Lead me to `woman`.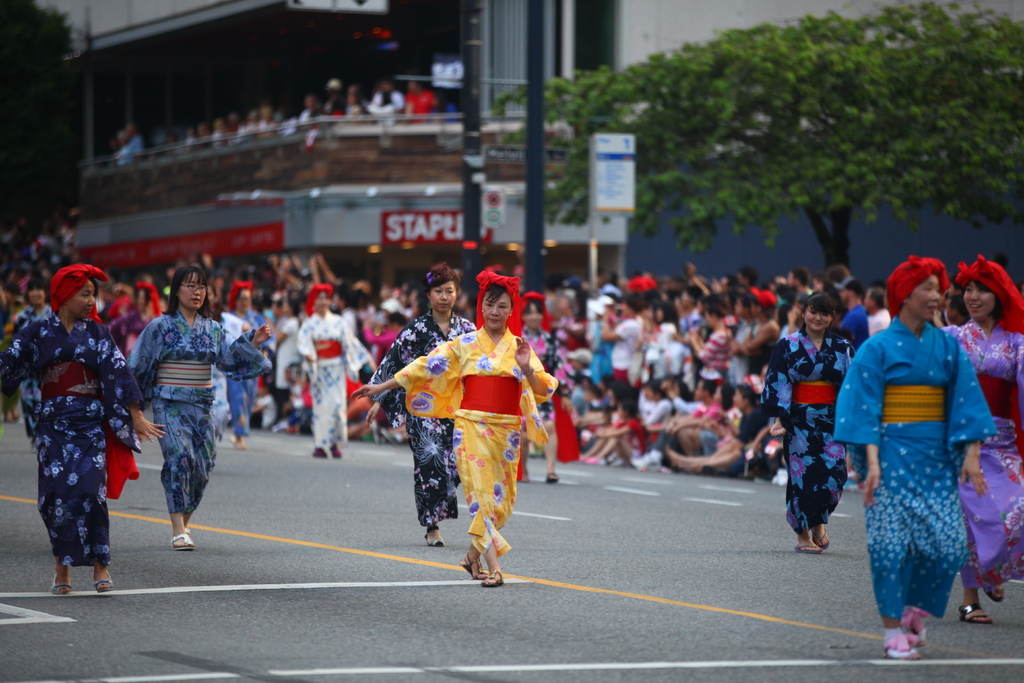
Lead to BBox(352, 272, 564, 587).
